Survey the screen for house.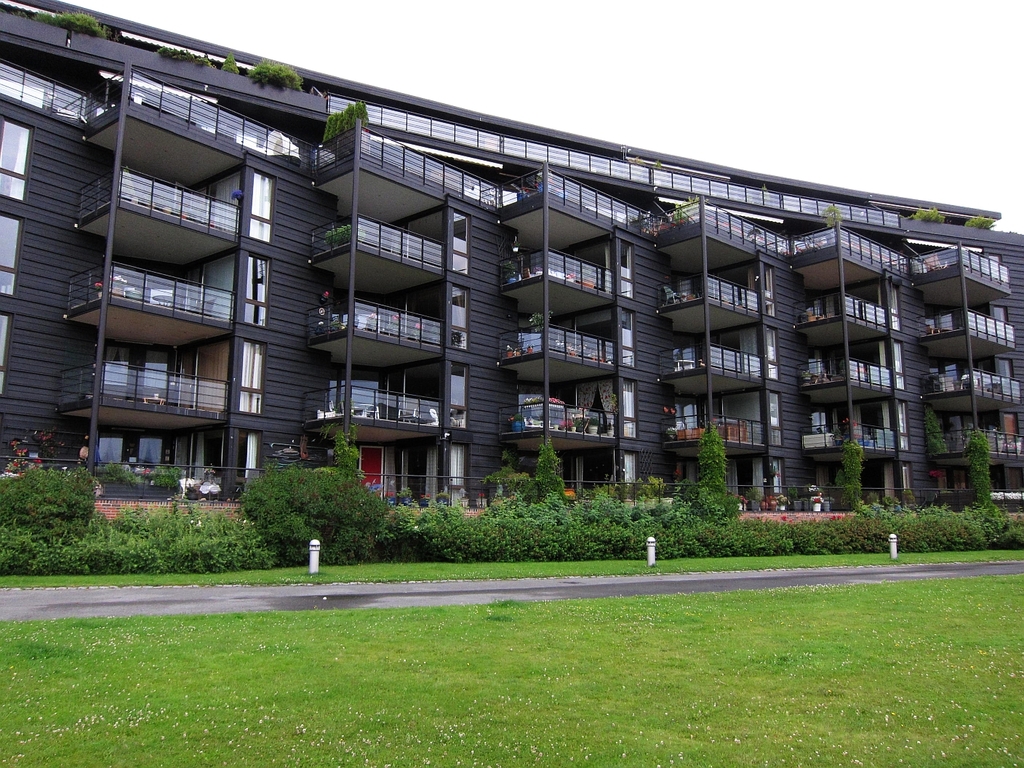
Survey found: {"left": 813, "top": 231, "right": 963, "bottom": 509}.
